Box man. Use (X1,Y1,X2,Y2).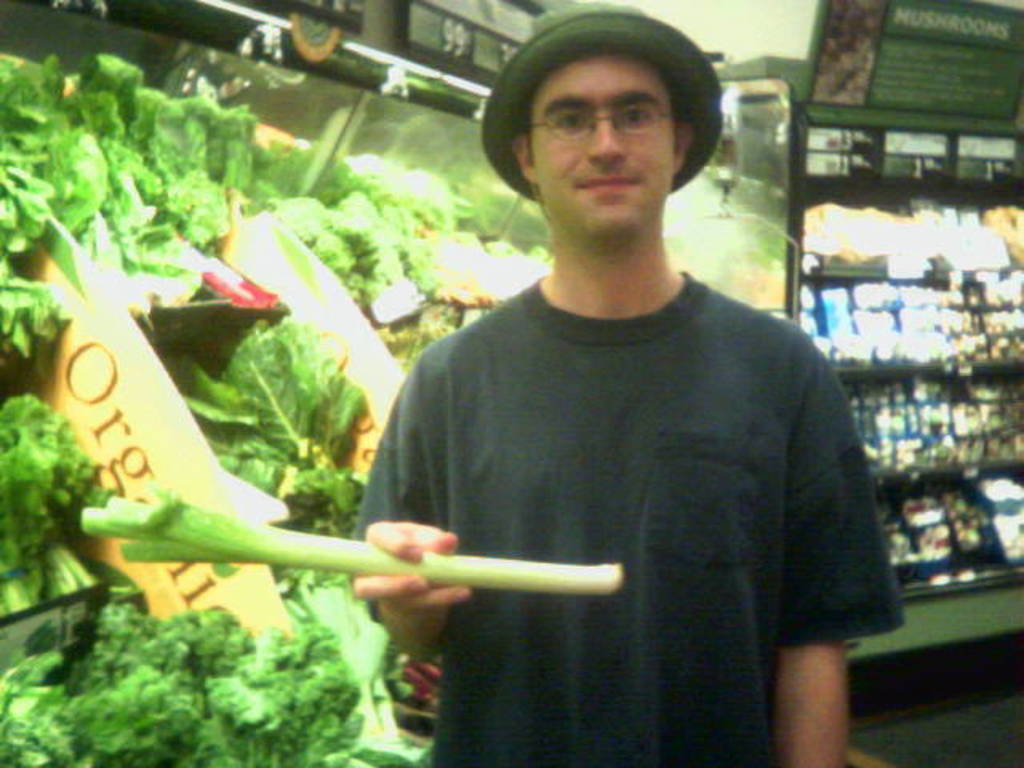
(373,38,901,742).
